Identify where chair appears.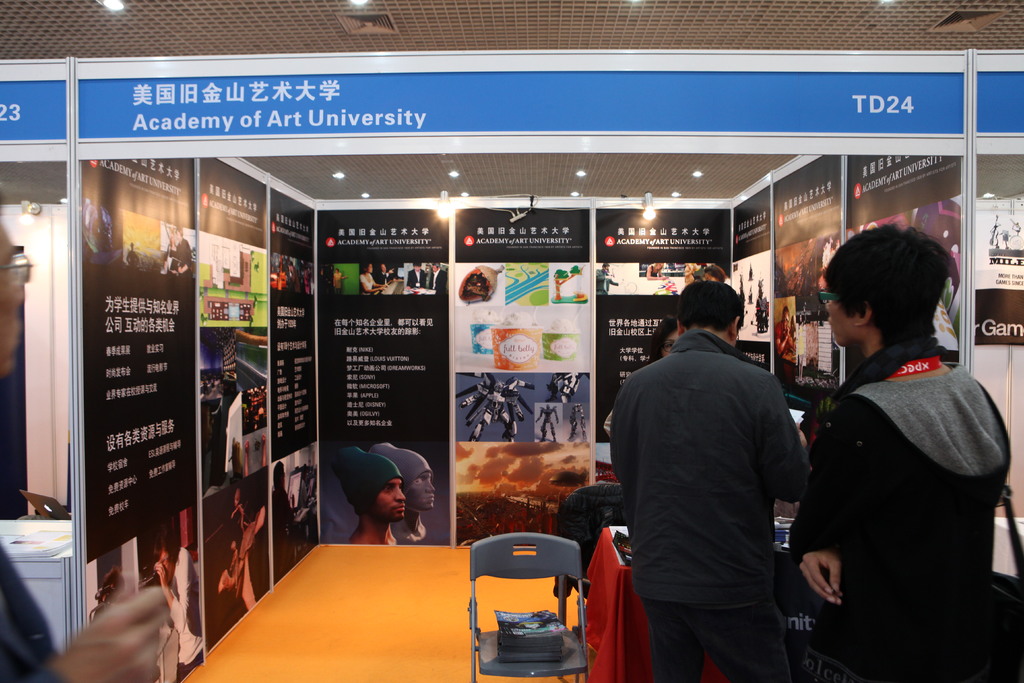
Appears at x1=557 y1=477 x2=629 y2=649.
